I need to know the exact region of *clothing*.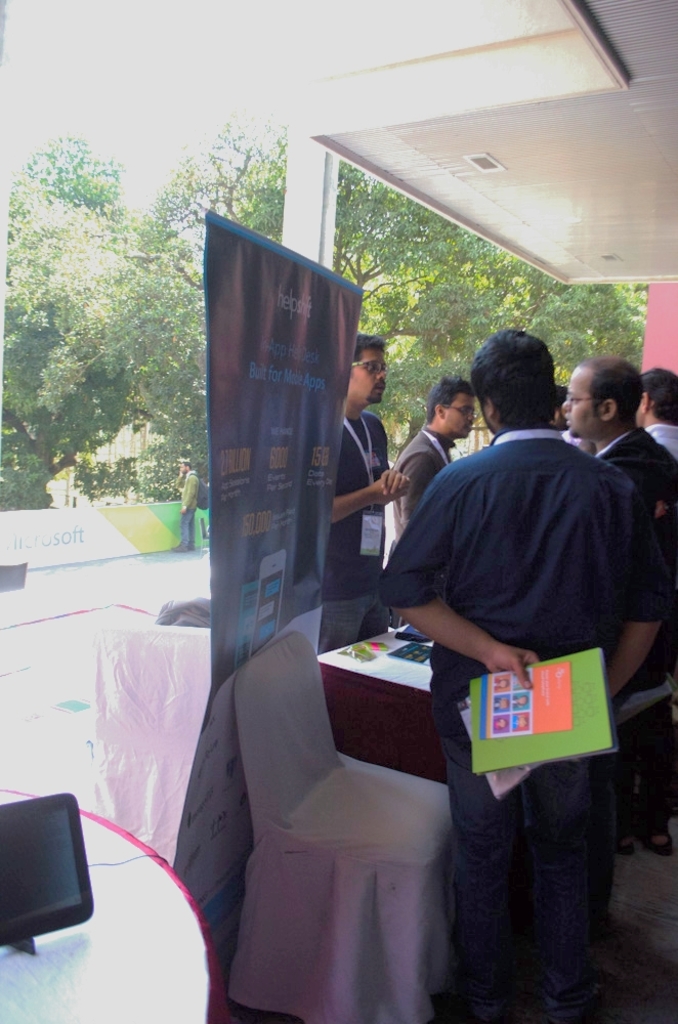
Region: crop(651, 423, 677, 460).
